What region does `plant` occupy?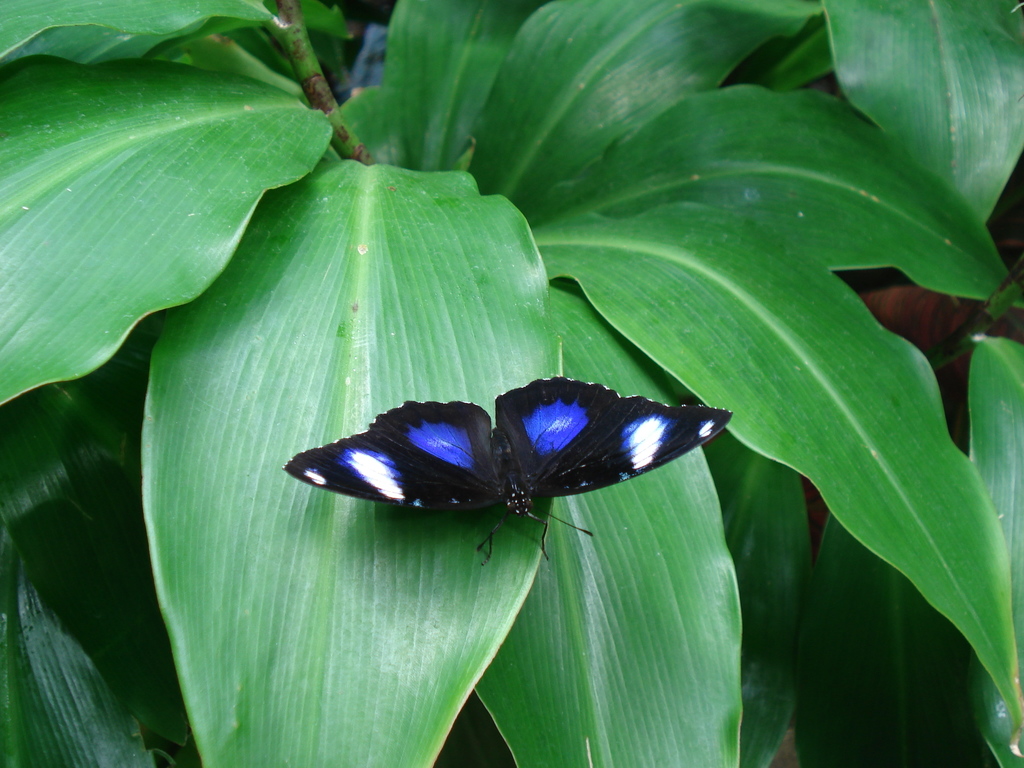
0, 0, 1023, 767.
